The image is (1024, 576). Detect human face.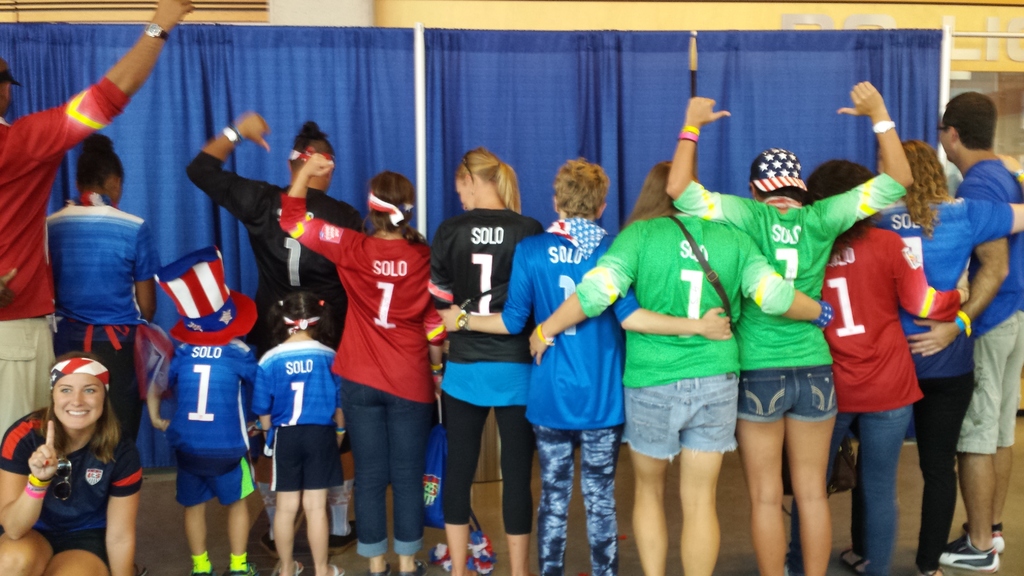
Detection: x1=35 y1=360 x2=102 y2=442.
